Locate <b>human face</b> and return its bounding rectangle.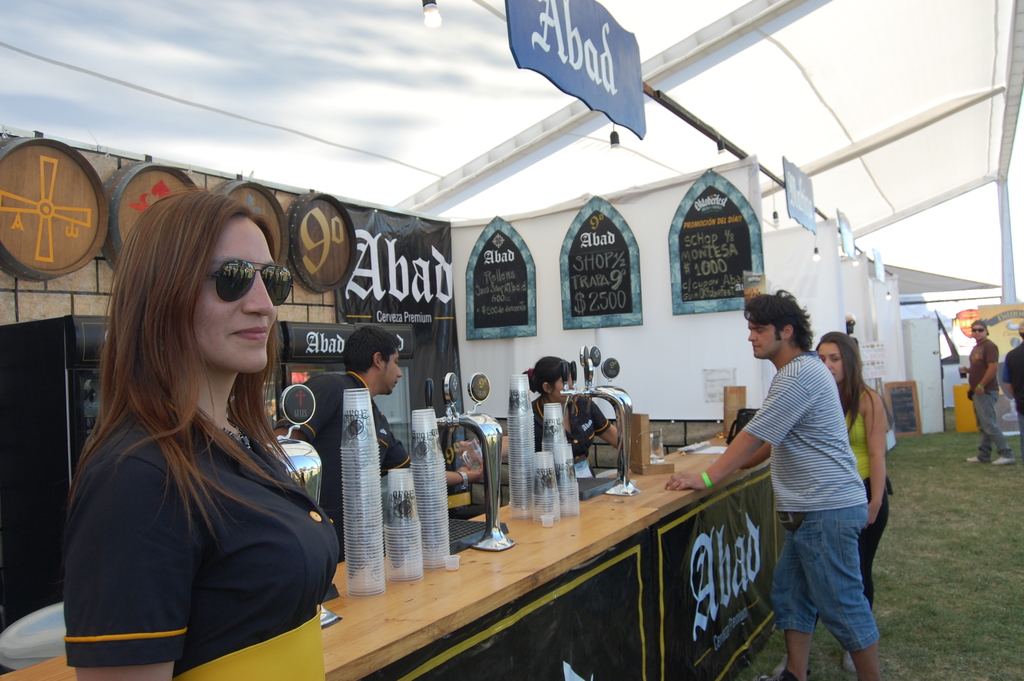
196:217:274:370.
